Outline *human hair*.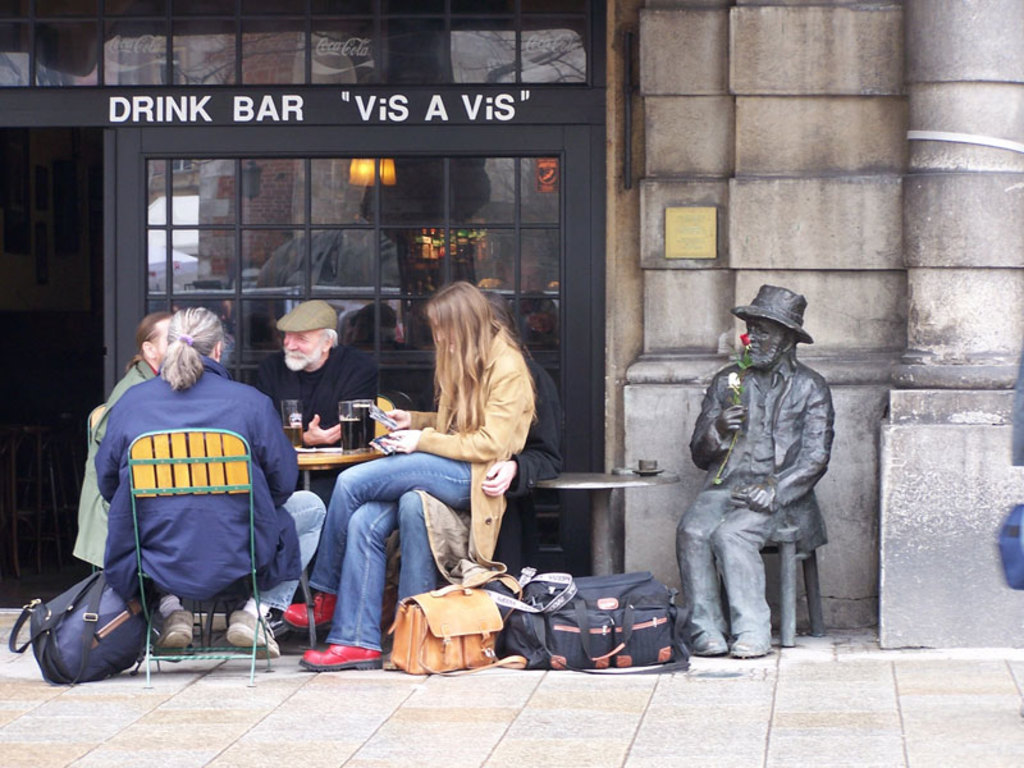
Outline: region(154, 307, 233, 390).
